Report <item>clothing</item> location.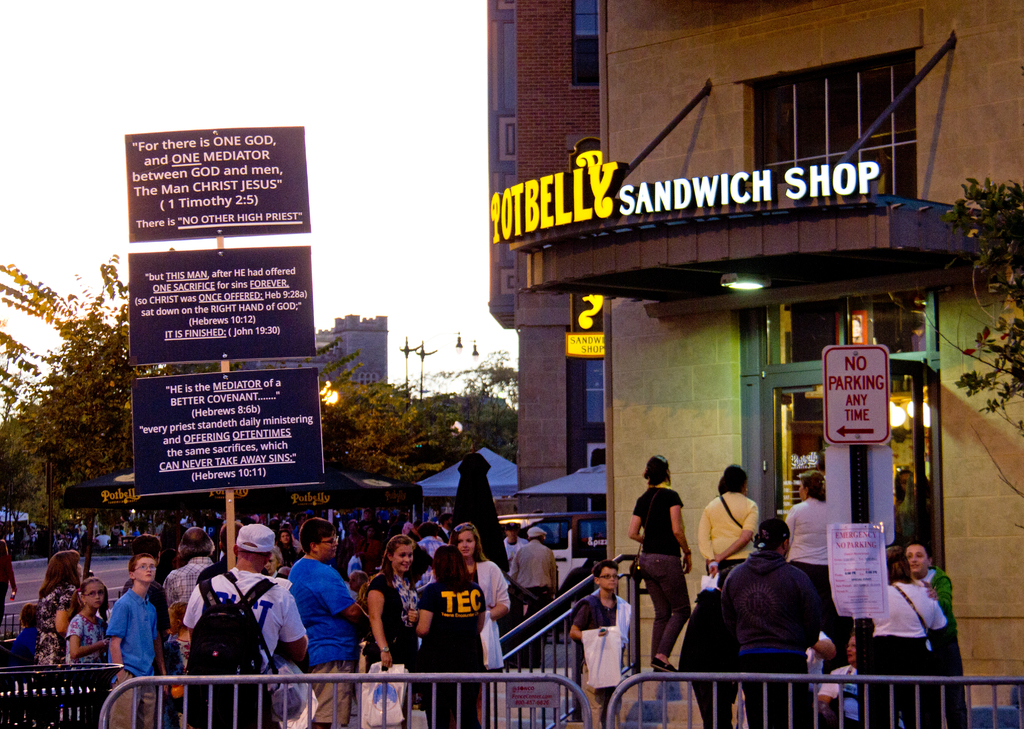
Report: {"x1": 863, "y1": 581, "x2": 946, "y2": 728}.
